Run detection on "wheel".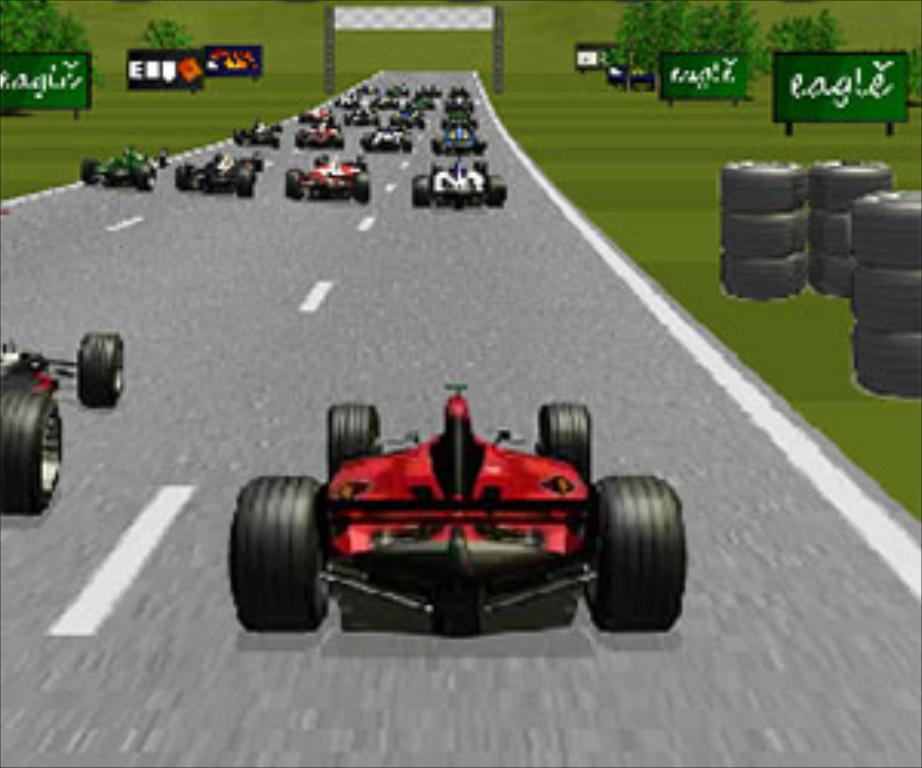
Result: left=230, top=476, right=335, bottom=633.
